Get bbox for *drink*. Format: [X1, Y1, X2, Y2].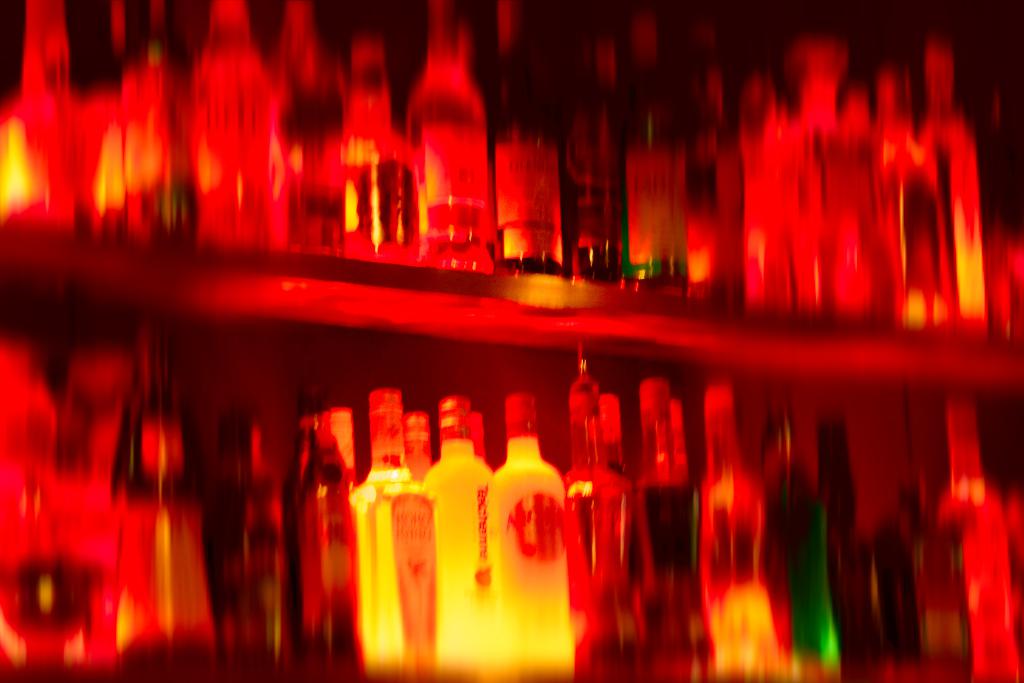
[917, 41, 982, 340].
